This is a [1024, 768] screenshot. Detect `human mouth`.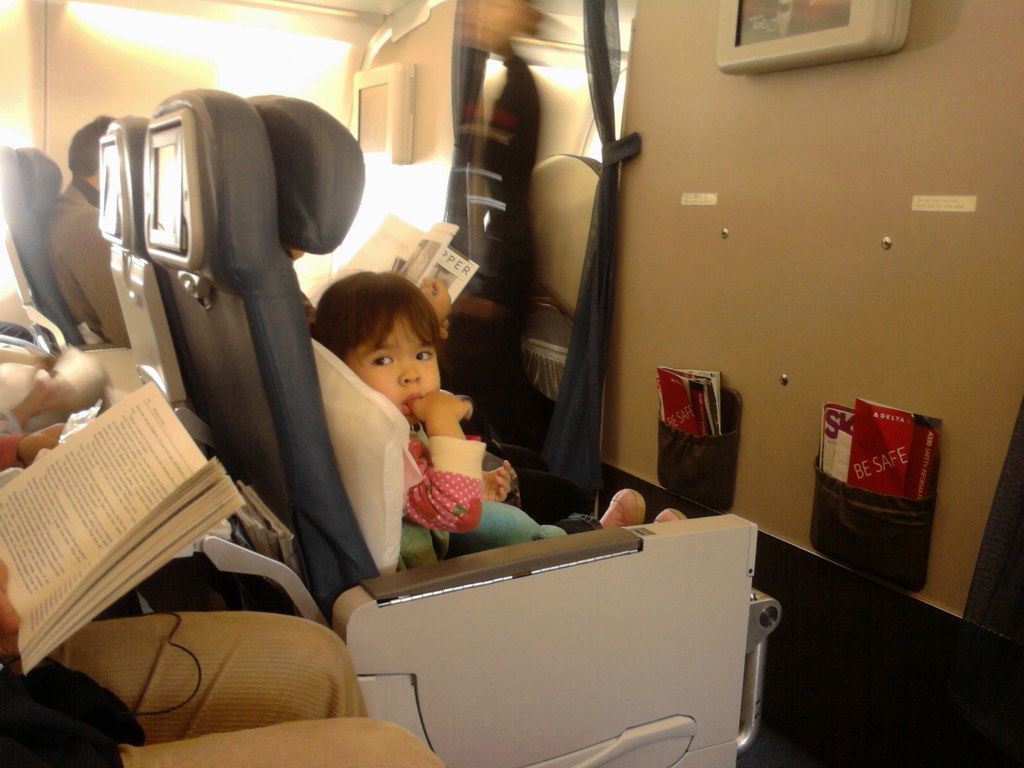
crop(402, 395, 424, 412).
